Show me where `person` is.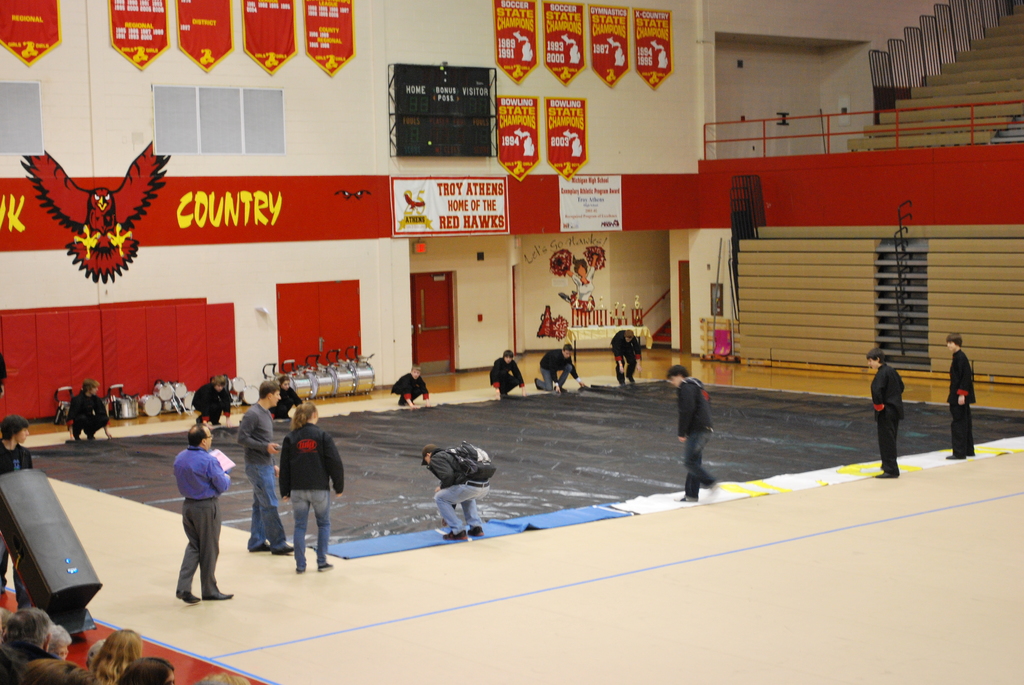
`person` is at left=428, top=437, right=491, bottom=553.
